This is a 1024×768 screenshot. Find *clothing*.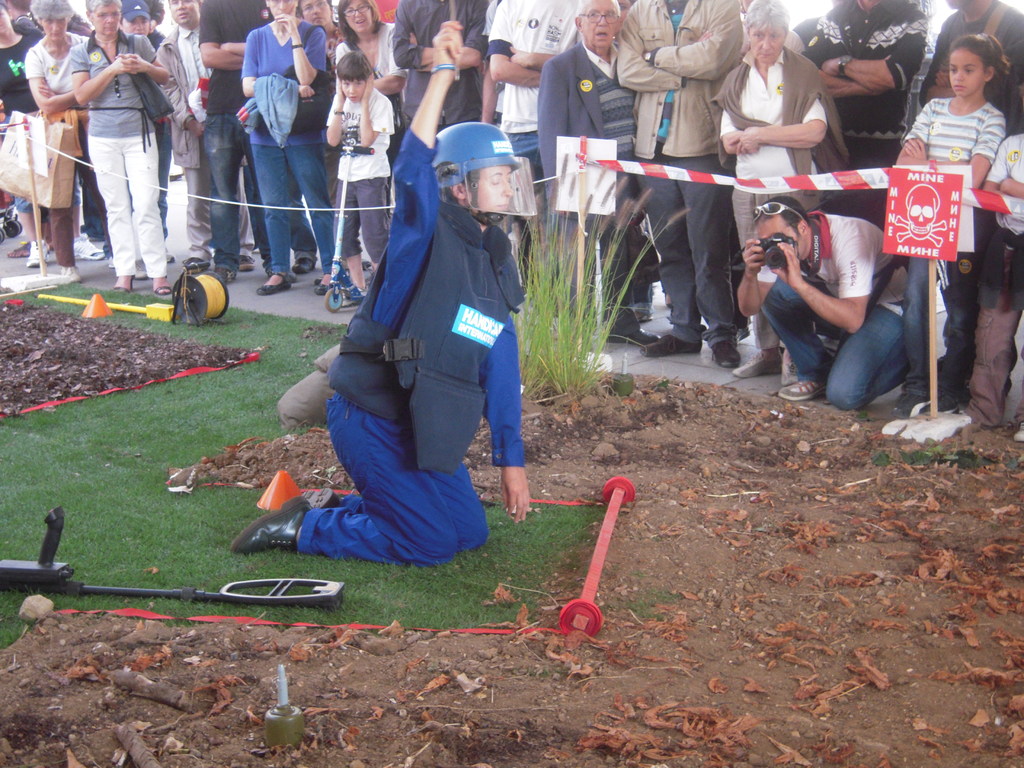
Bounding box: (x1=284, y1=121, x2=538, y2=560).
